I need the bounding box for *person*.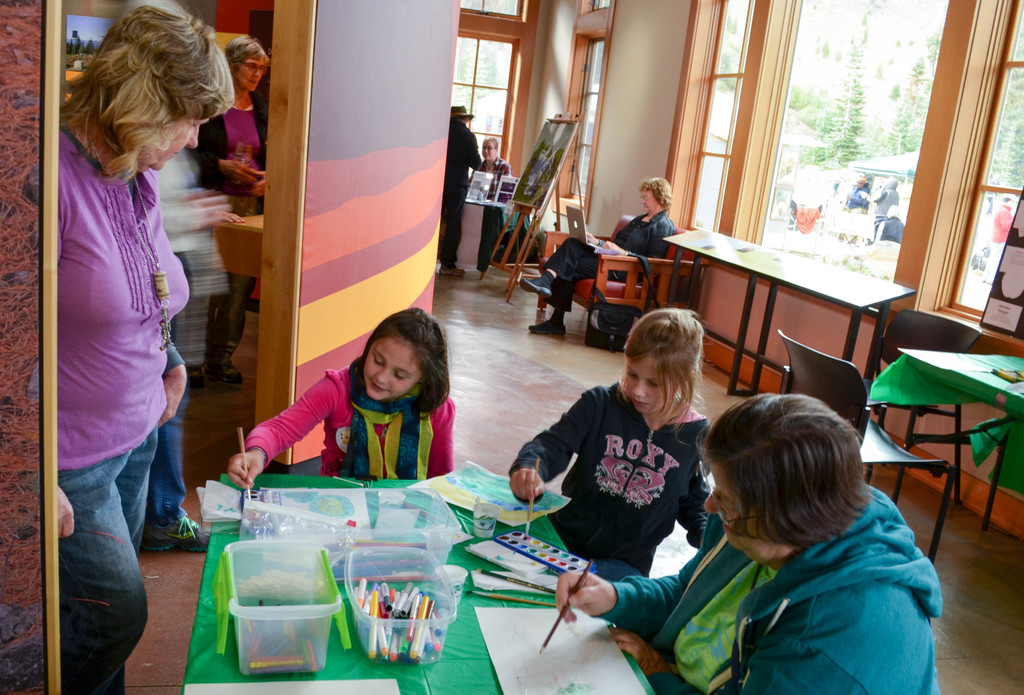
Here it is: box=[516, 177, 674, 338].
